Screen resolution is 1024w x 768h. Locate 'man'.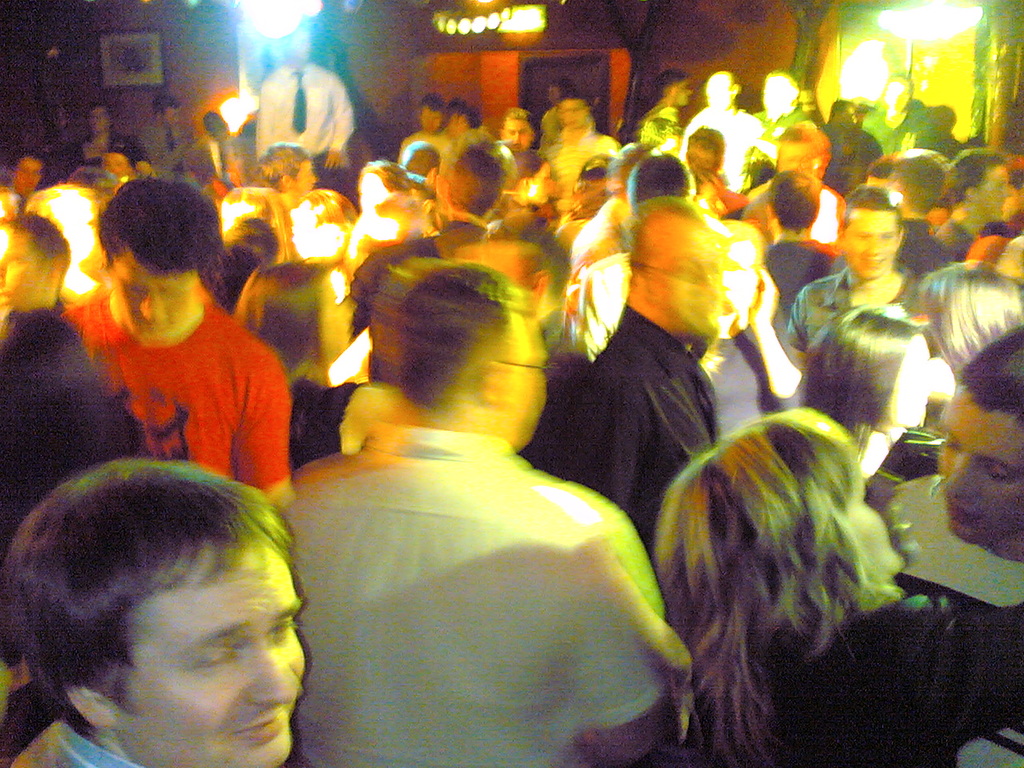
bbox=(937, 147, 1011, 270).
